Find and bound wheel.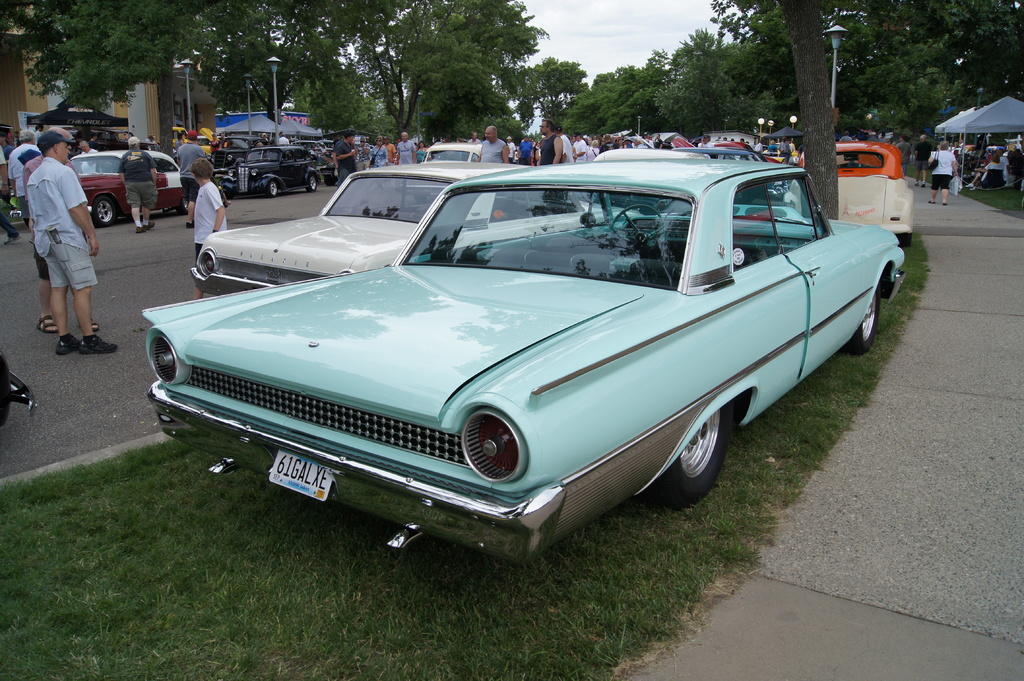
Bound: box=[652, 397, 731, 515].
